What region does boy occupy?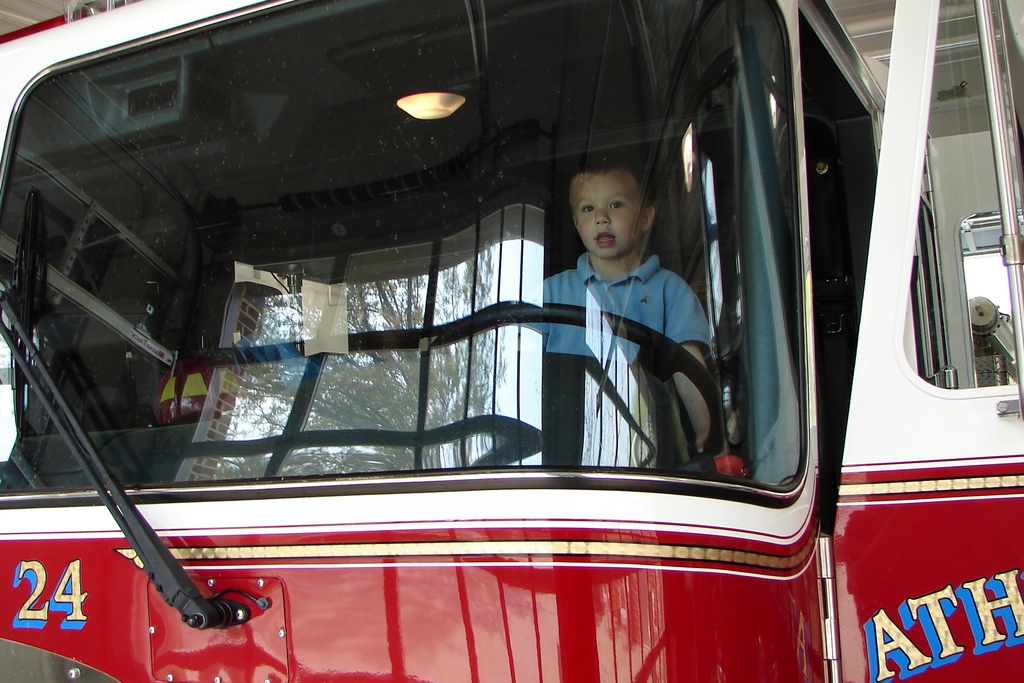
(515,154,709,459).
